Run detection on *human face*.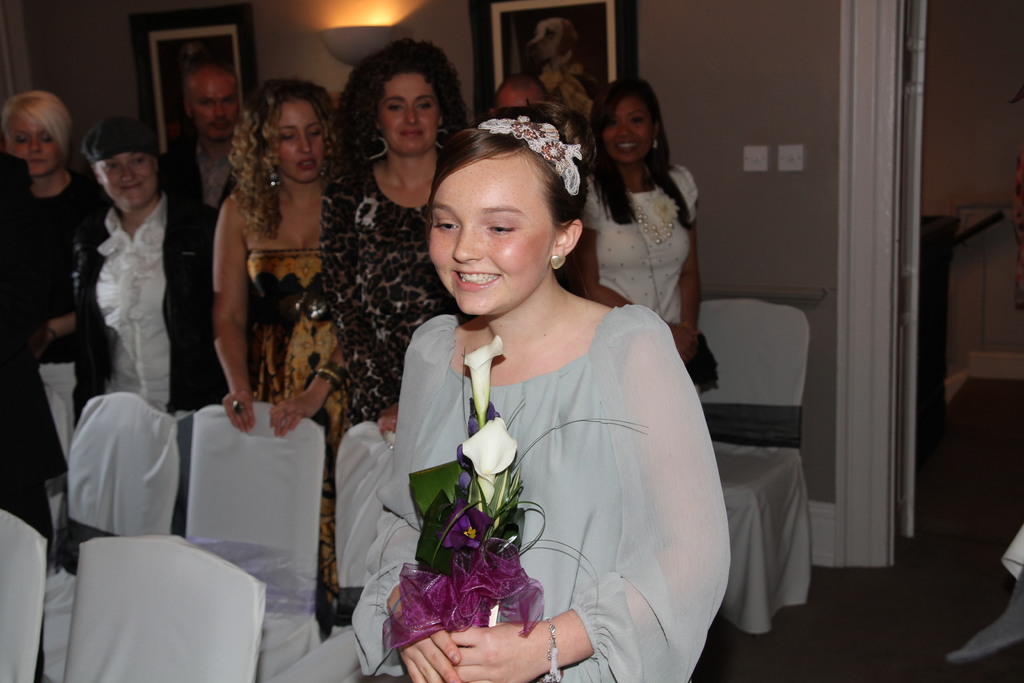
Result: 94 154 160 204.
